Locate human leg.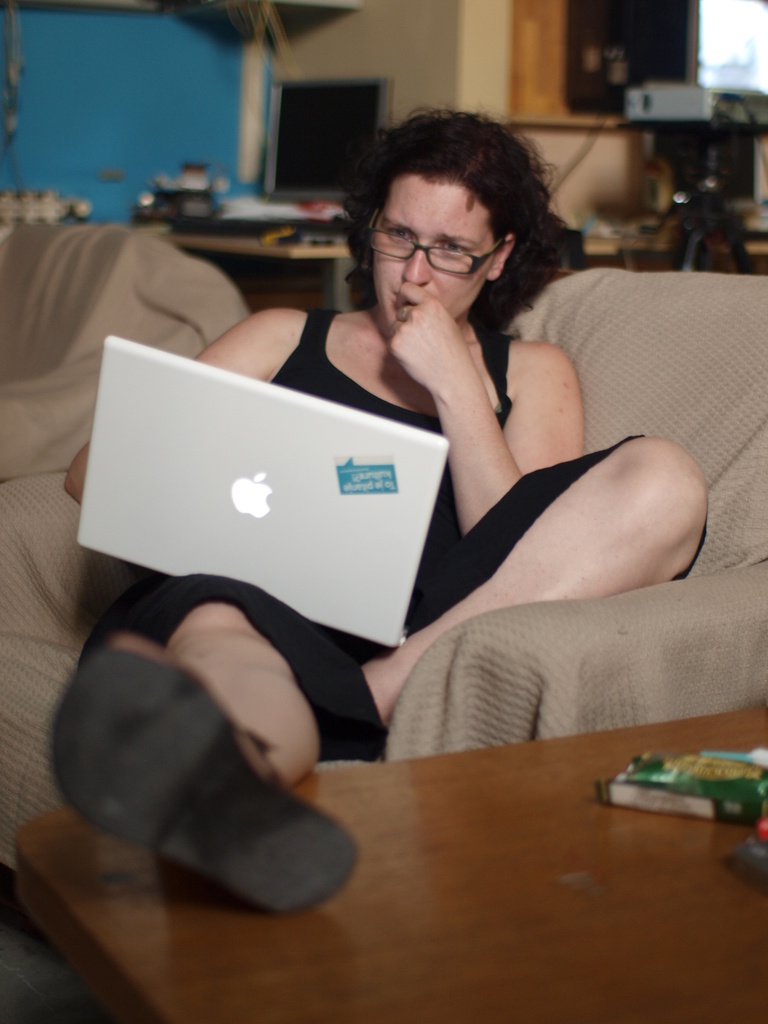
Bounding box: (370, 435, 708, 748).
